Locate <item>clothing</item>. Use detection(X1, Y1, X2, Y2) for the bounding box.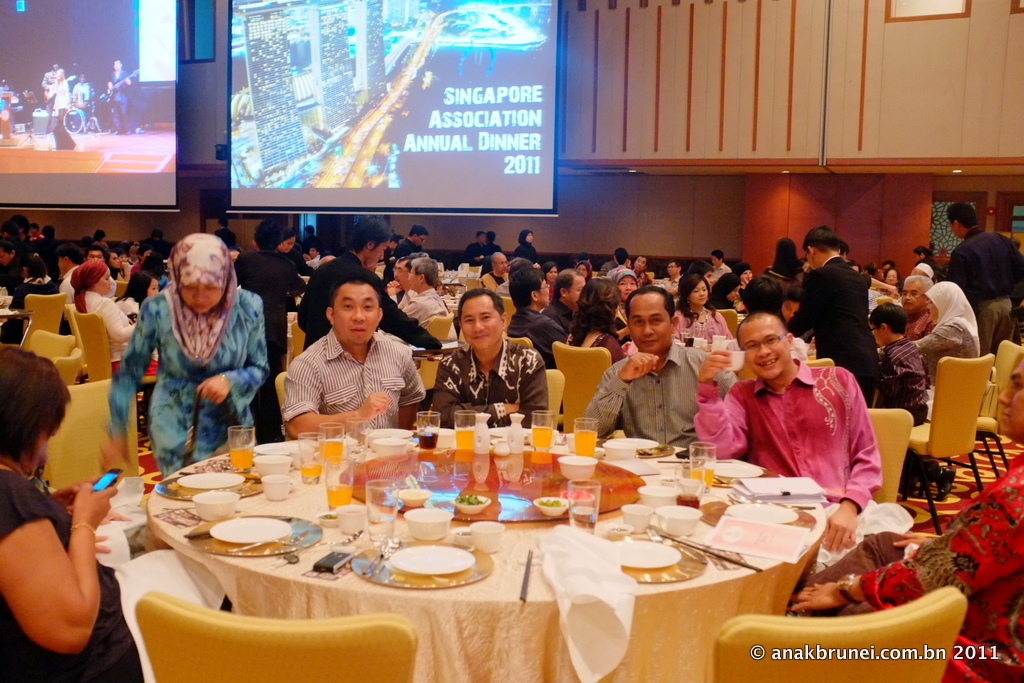
detection(45, 76, 80, 149).
